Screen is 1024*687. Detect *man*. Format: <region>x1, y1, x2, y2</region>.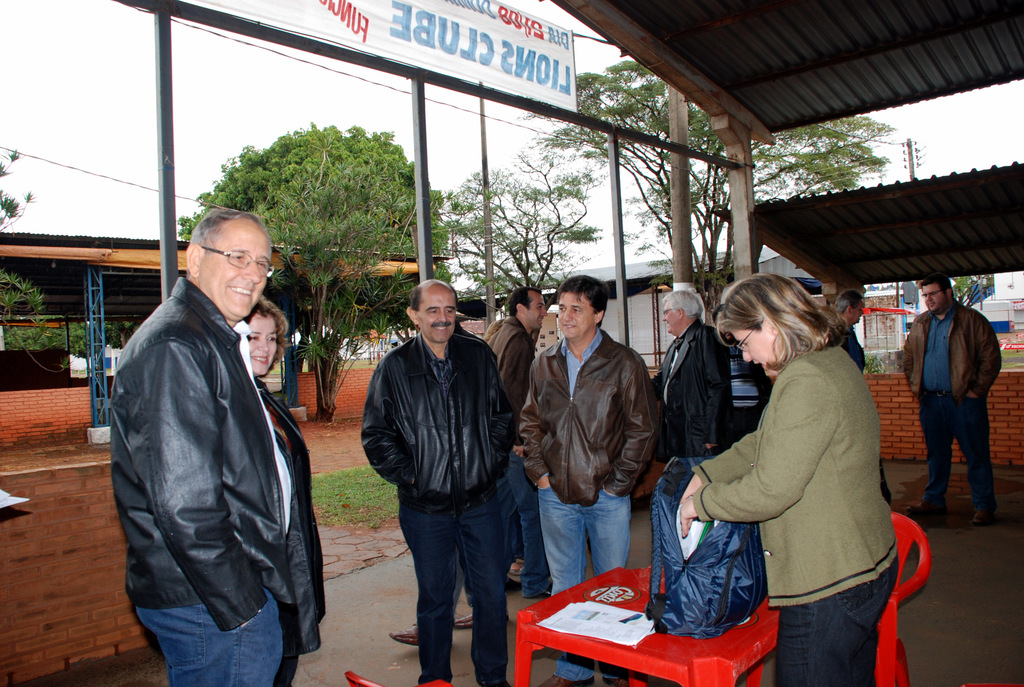
<region>835, 290, 894, 509</region>.
